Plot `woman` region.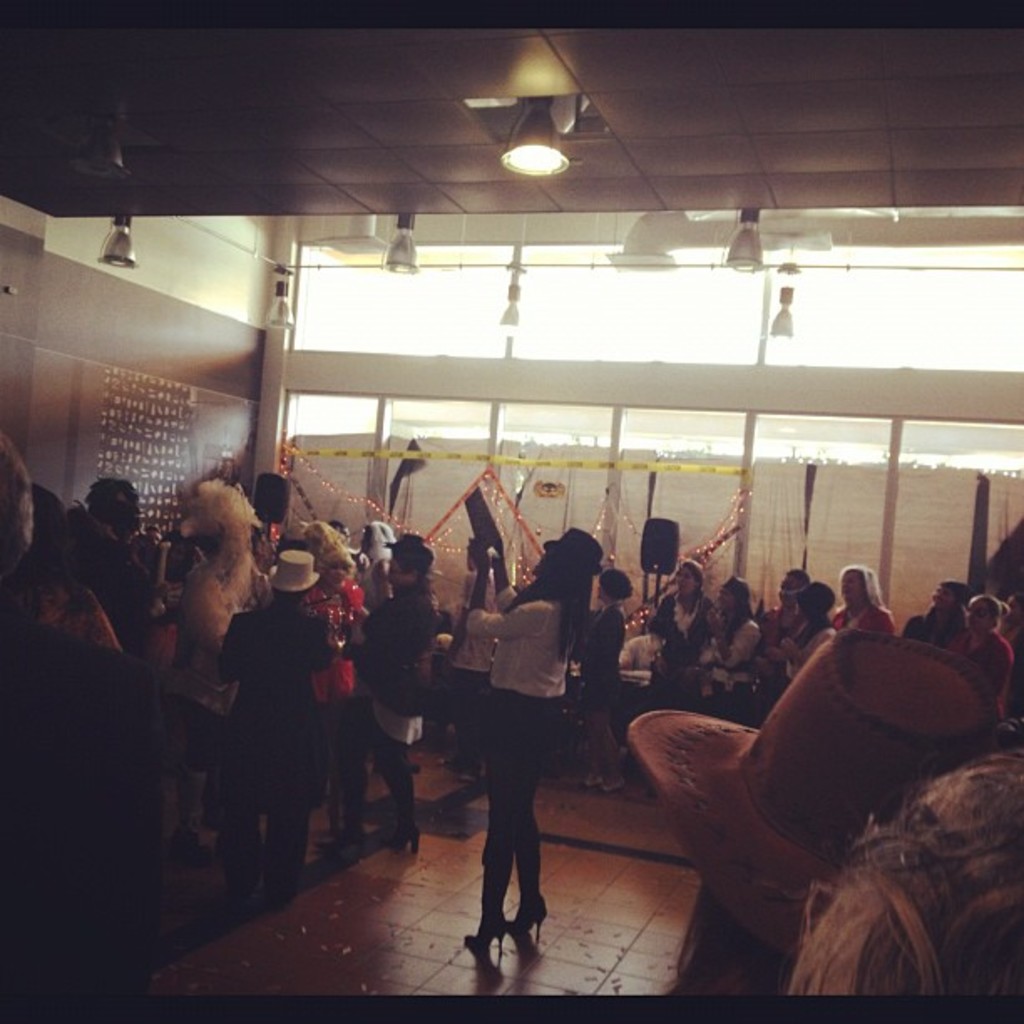
Plotted at <region>833, 561, 897, 634</region>.
